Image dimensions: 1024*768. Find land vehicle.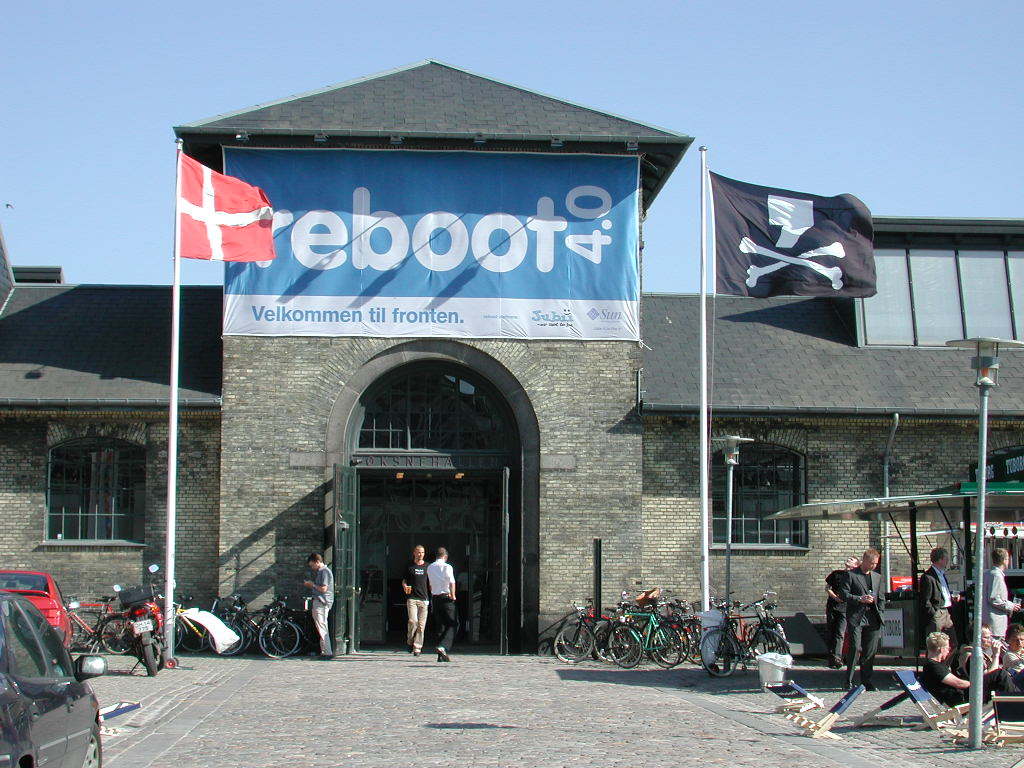
bbox=(7, 588, 94, 763).
